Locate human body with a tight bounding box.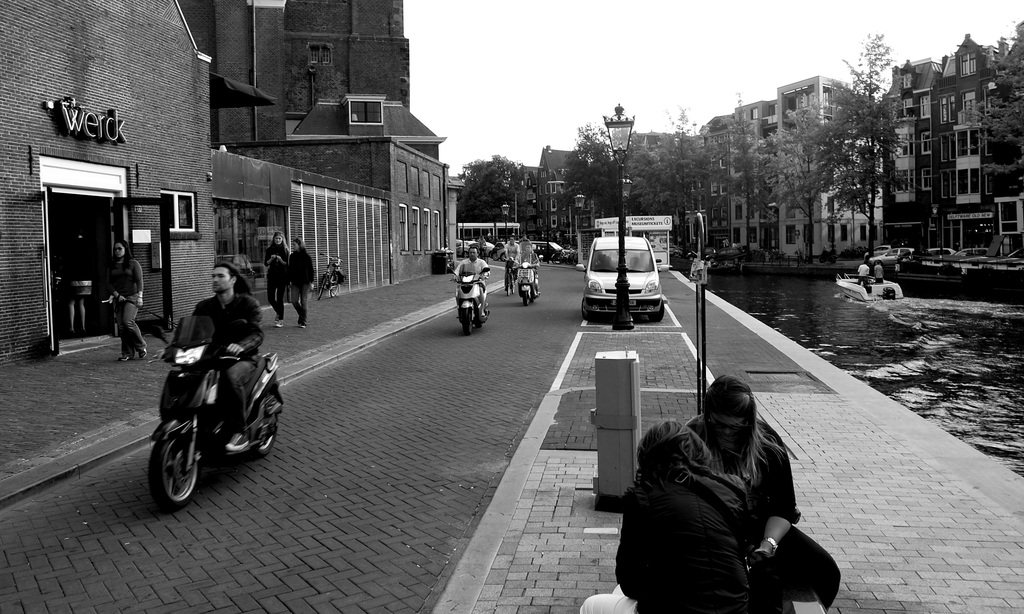
BBox(451, 258, 491, 314).
